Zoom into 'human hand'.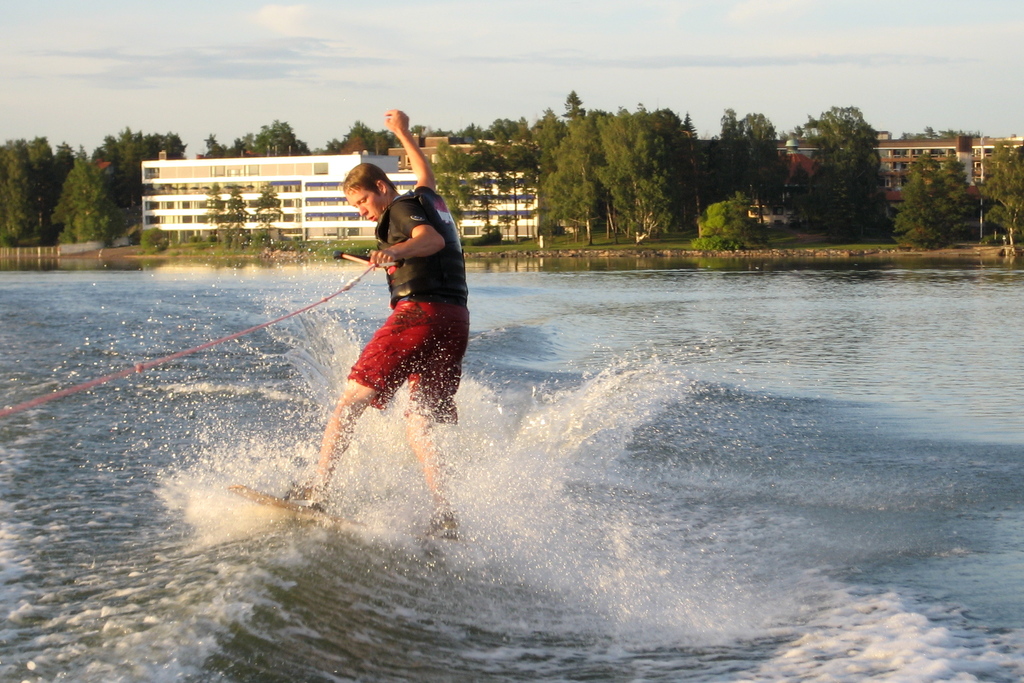
Zoom target: 365 248 399 272.
